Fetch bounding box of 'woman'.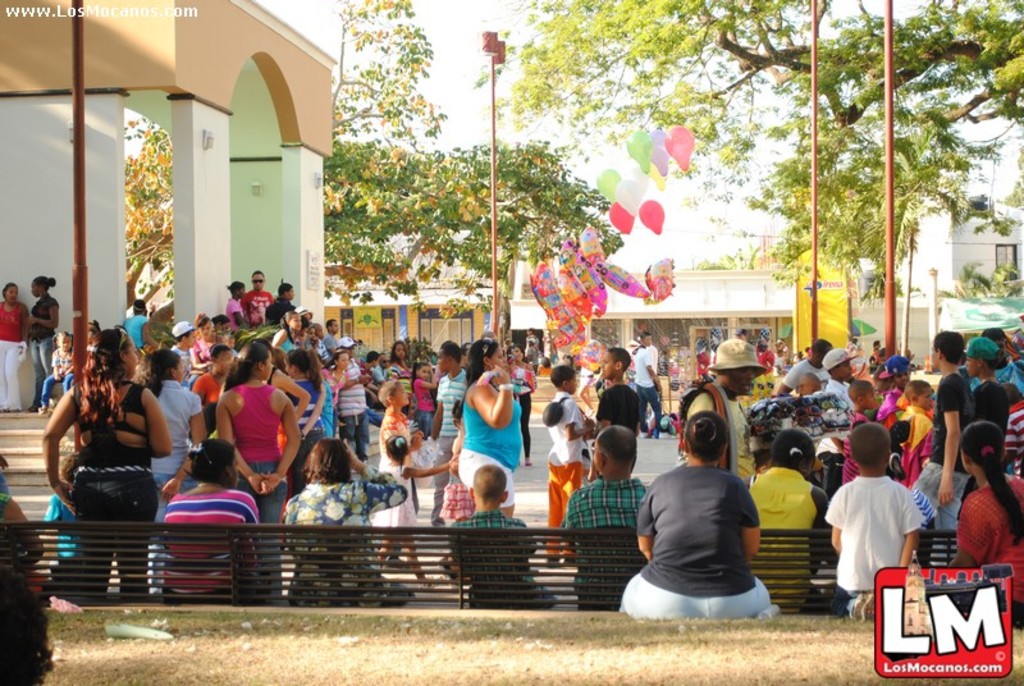
Bbox: l=133, t=344, r=211, b=541.
